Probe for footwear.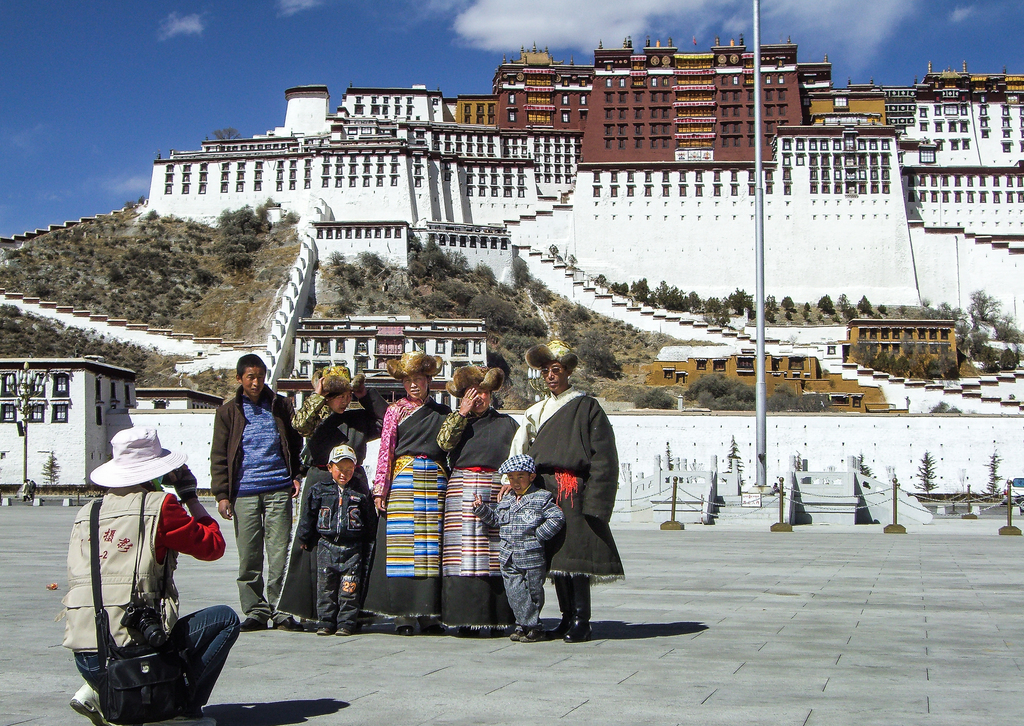
Probe result: 300, 620, 316, 637.
